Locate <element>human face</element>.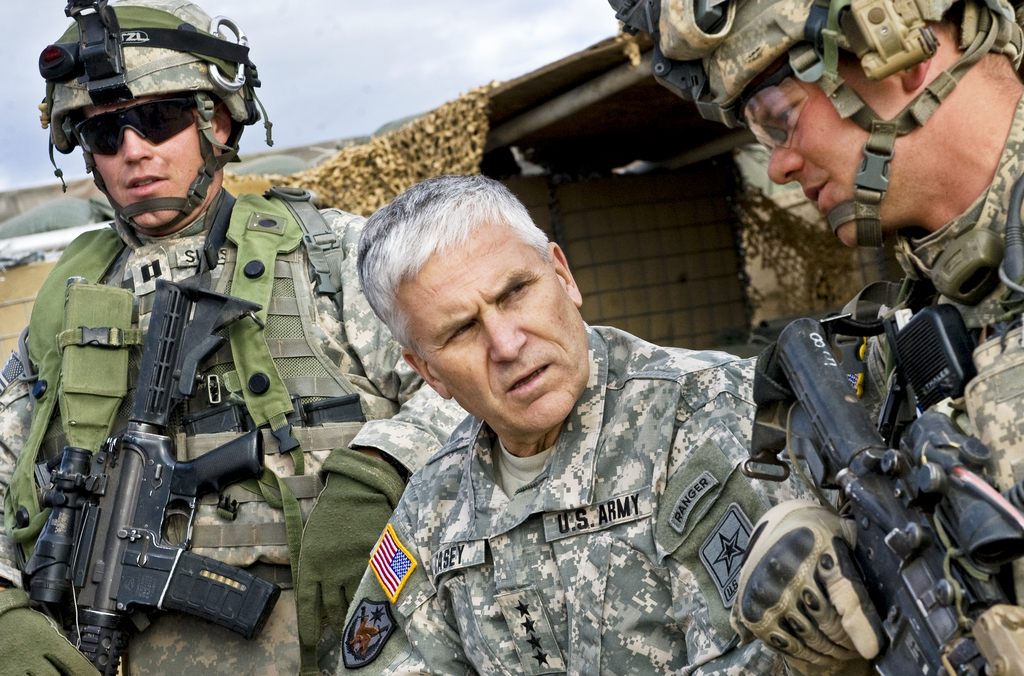
Bounding box: 86, 97, 229, 221.
